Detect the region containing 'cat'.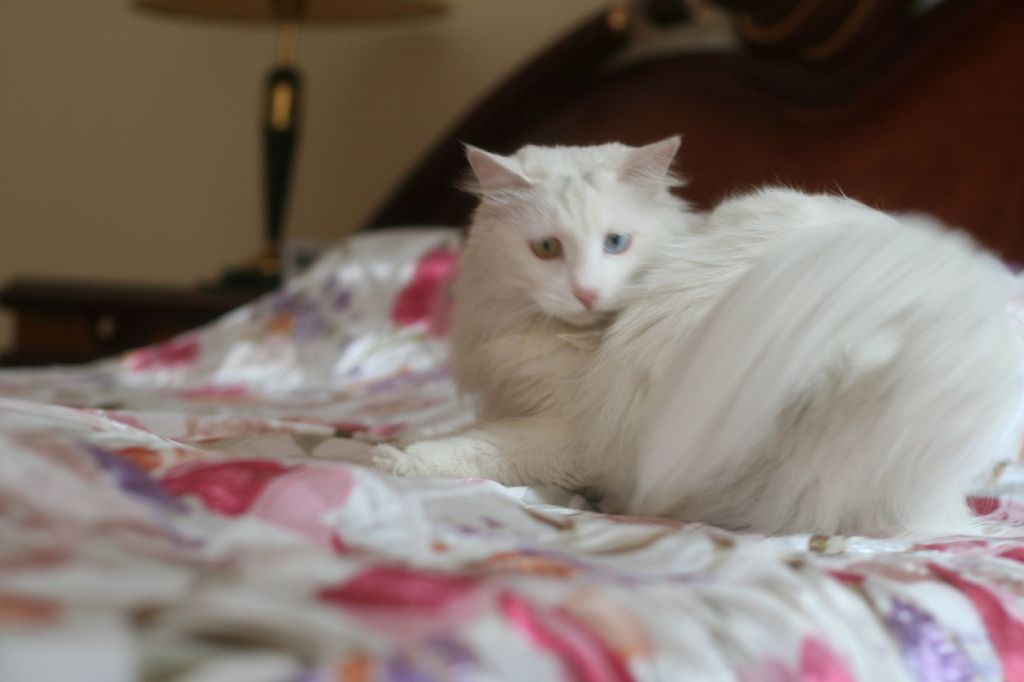
rect(371, 129, 1023, 535).
